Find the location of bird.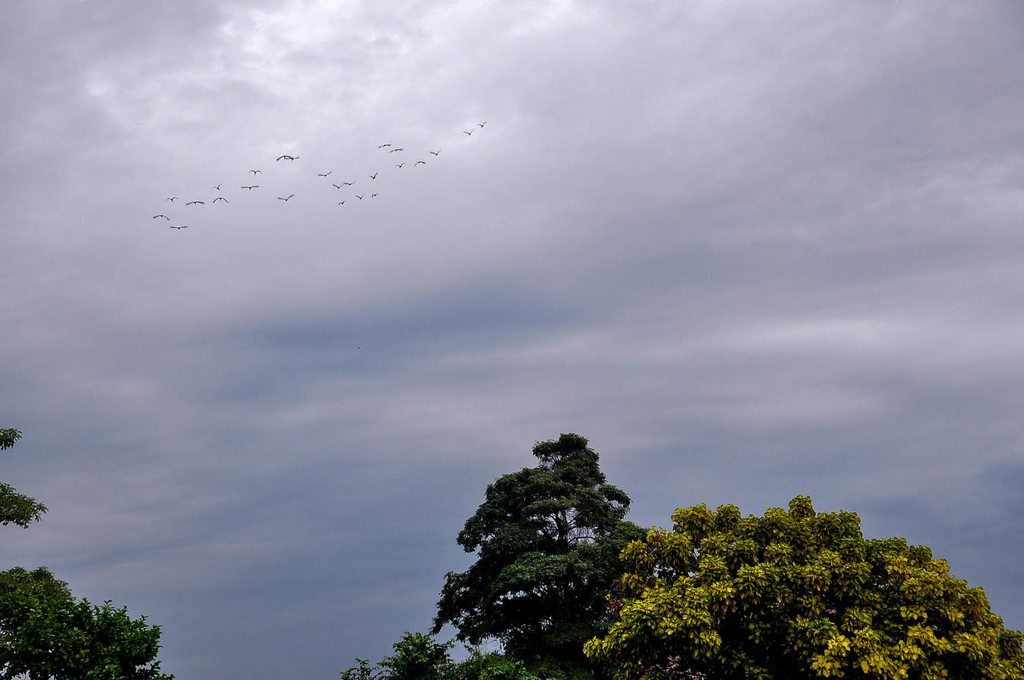
Location: 473, 116, 488, 130.
